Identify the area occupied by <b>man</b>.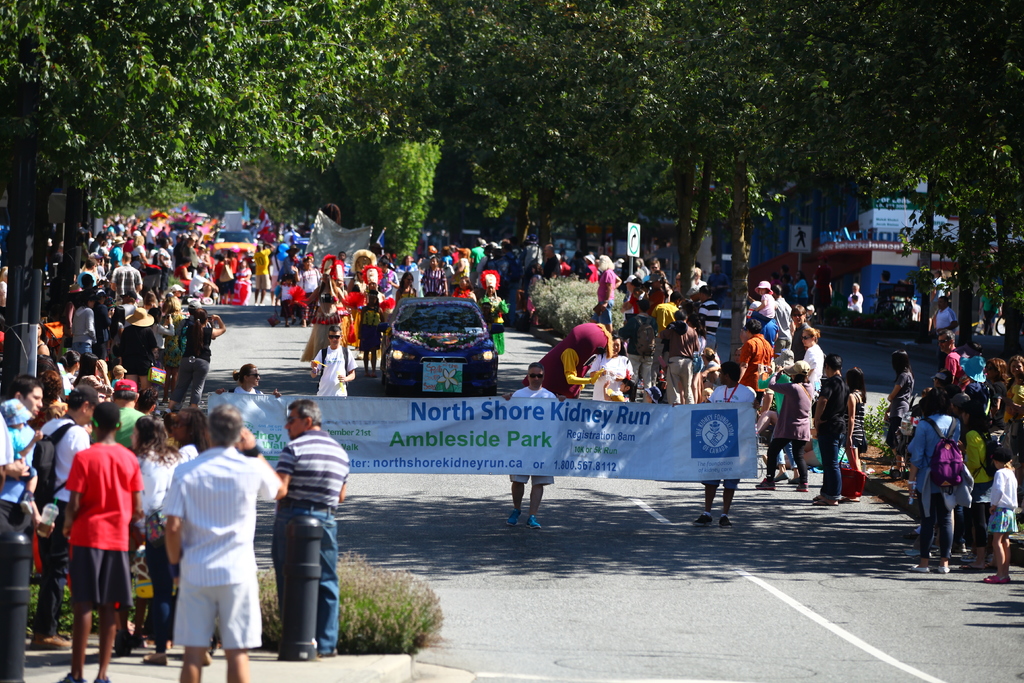
Area: box(933, 295, 958, 365).
